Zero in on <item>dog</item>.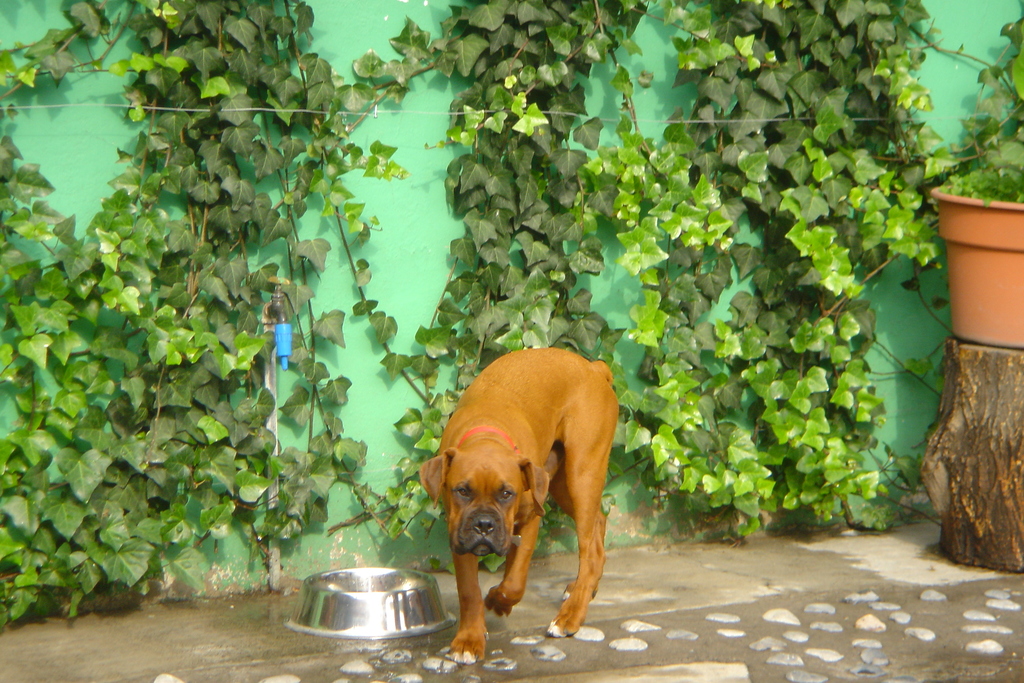
Zeroed in: select_region(417, 346, 620, 661).
